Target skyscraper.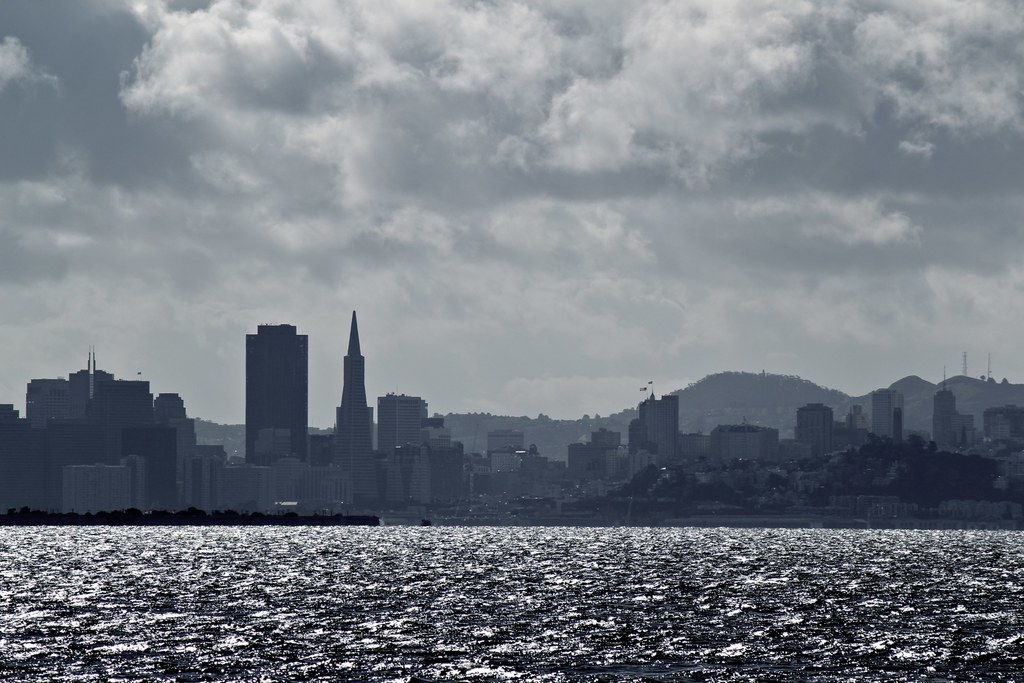
Target region: bbox(376, 391, 427, 447).
